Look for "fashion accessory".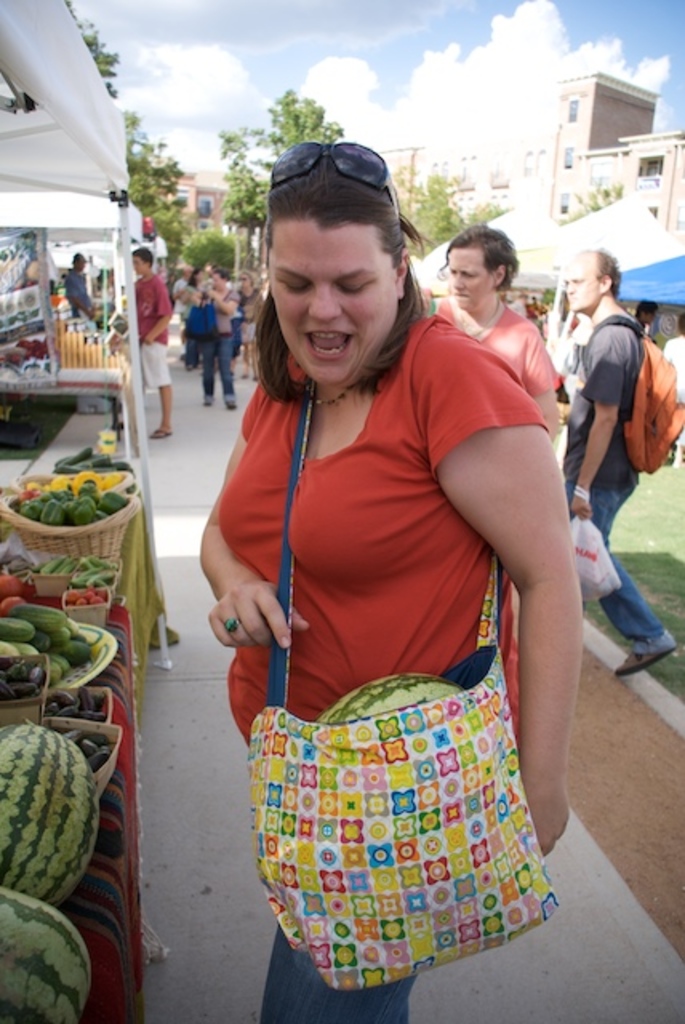
Found: {"x1": 198, "y1": 387, "x2": 216, "y2": 416}.
